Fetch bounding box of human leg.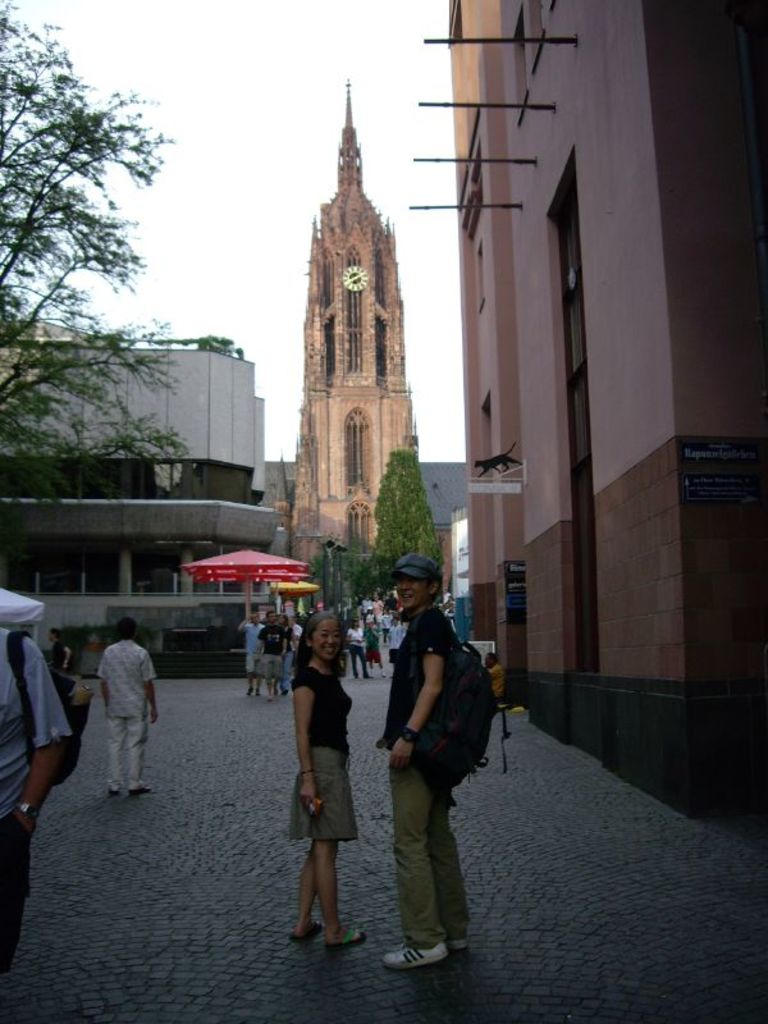
Bbox: 128:718:151:796.
